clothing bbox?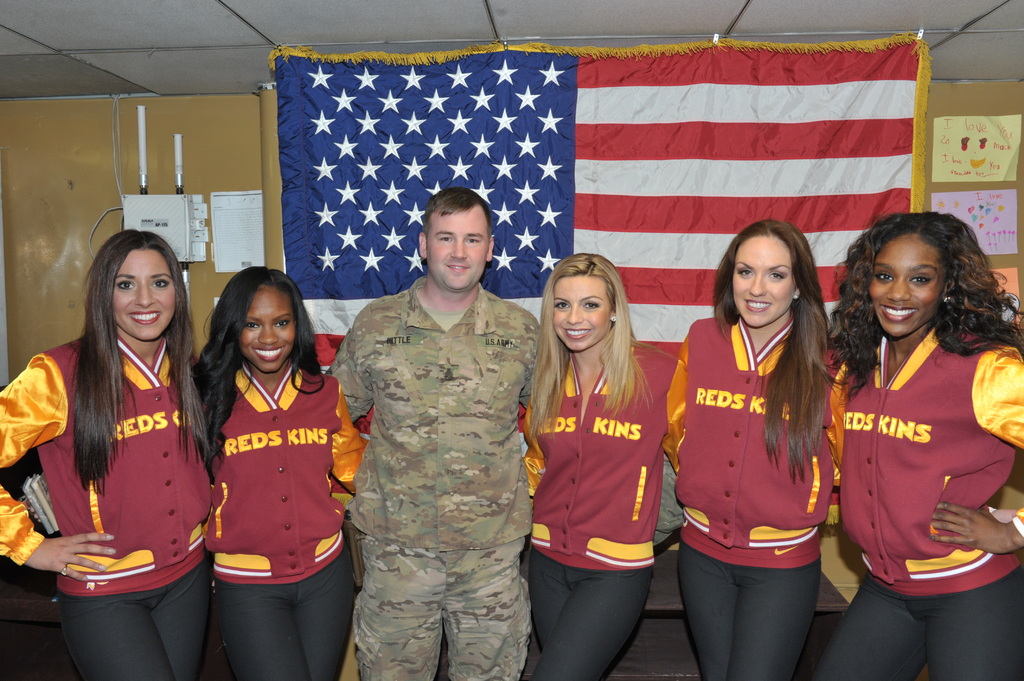
Rect(200, 357, 374, 680)
